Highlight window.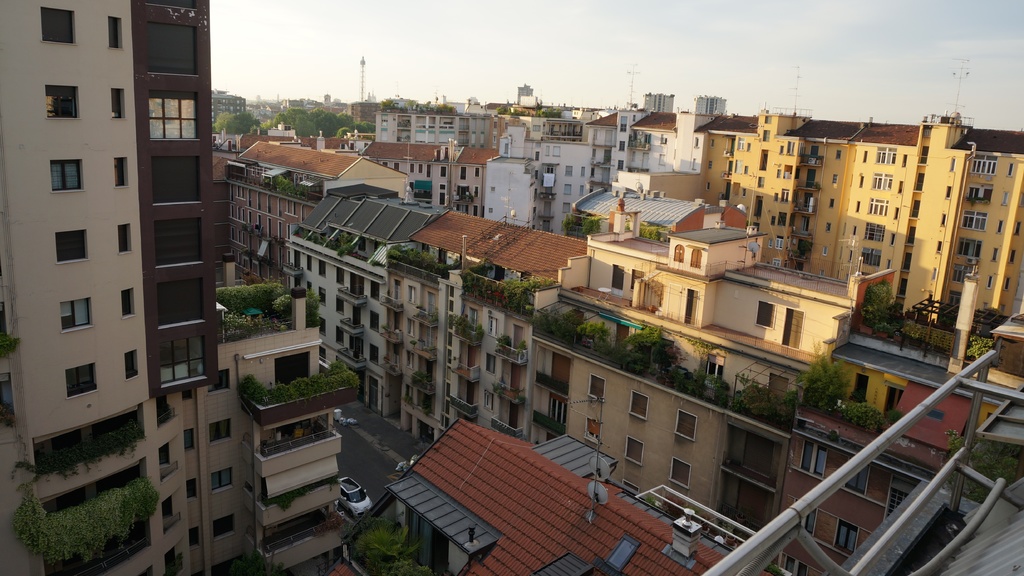
Highlighted region: {"left": 122, "top": 291, "right": 137, "bottom": 320}.
